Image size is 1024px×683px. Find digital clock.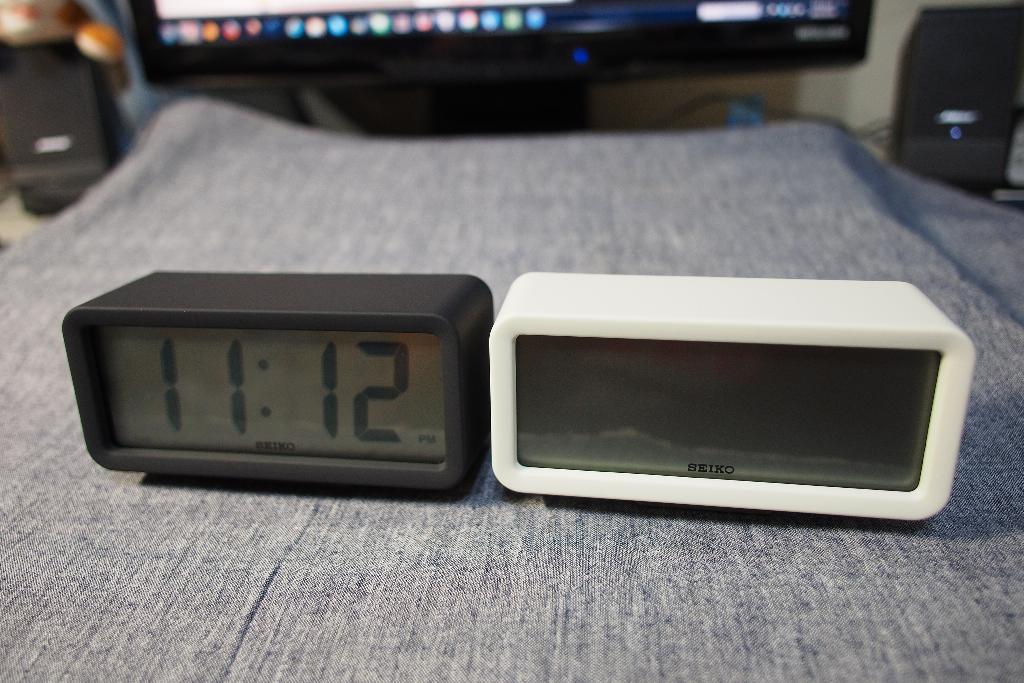
box(62, 267, 497, 497).
